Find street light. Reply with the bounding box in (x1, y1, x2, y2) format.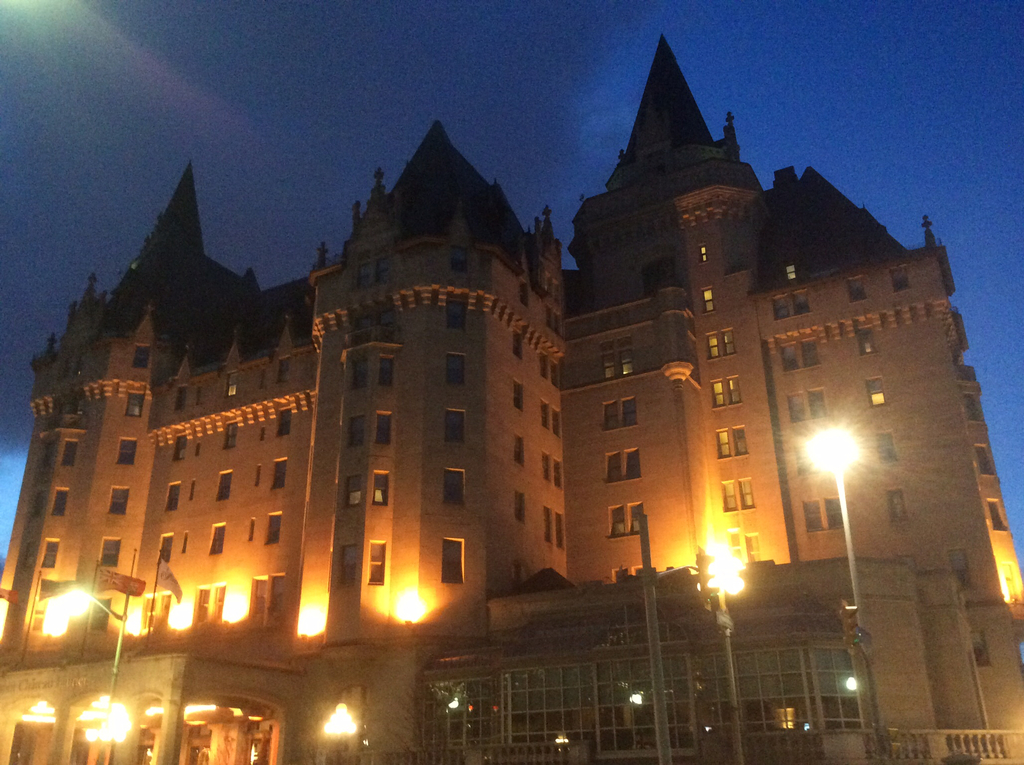
(809, 426, 880, 739).
